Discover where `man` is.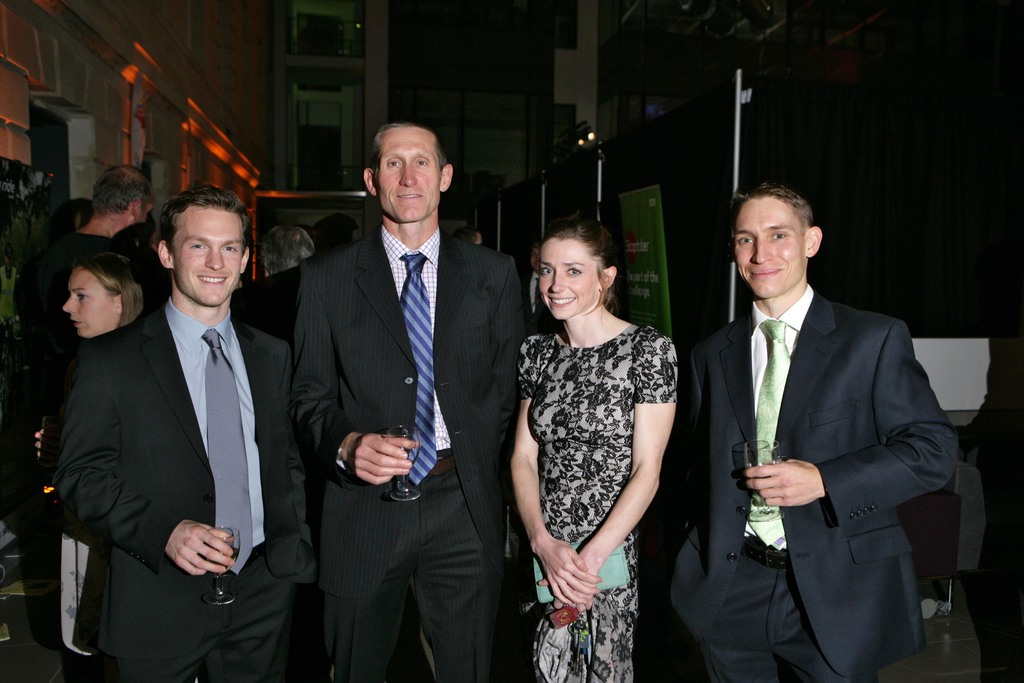
Discovered at 680 183 961 682.
